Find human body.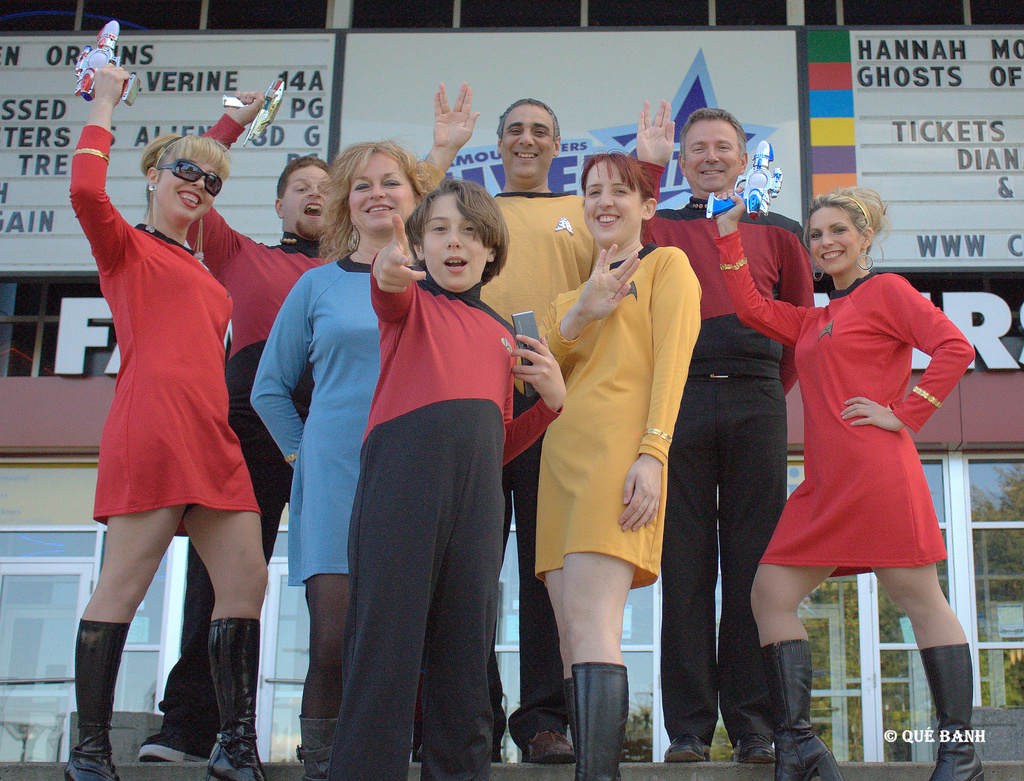
538,238,703,780.
